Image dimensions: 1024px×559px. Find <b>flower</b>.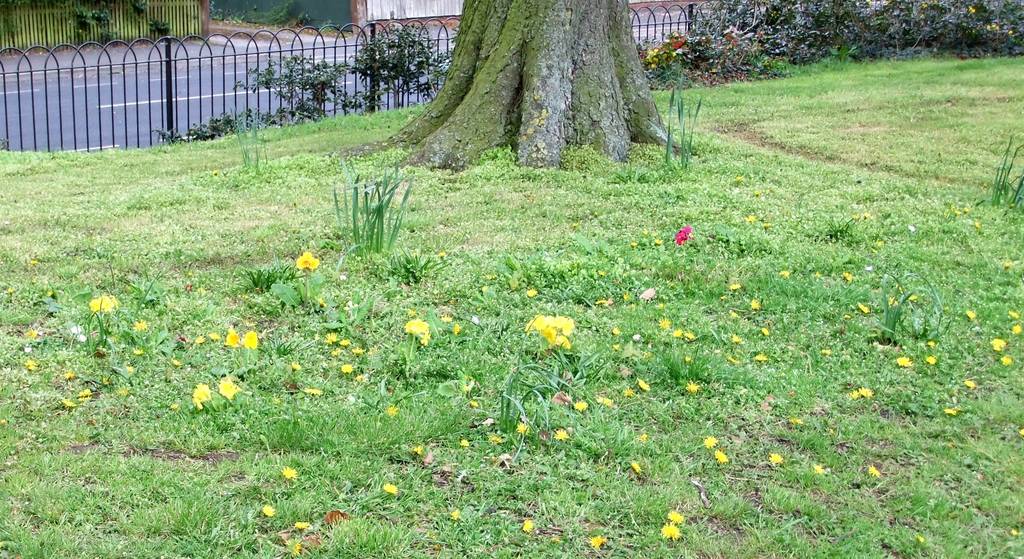
{"x1": 675, "y1": 225, "x2": 691, "y2": 245}.
